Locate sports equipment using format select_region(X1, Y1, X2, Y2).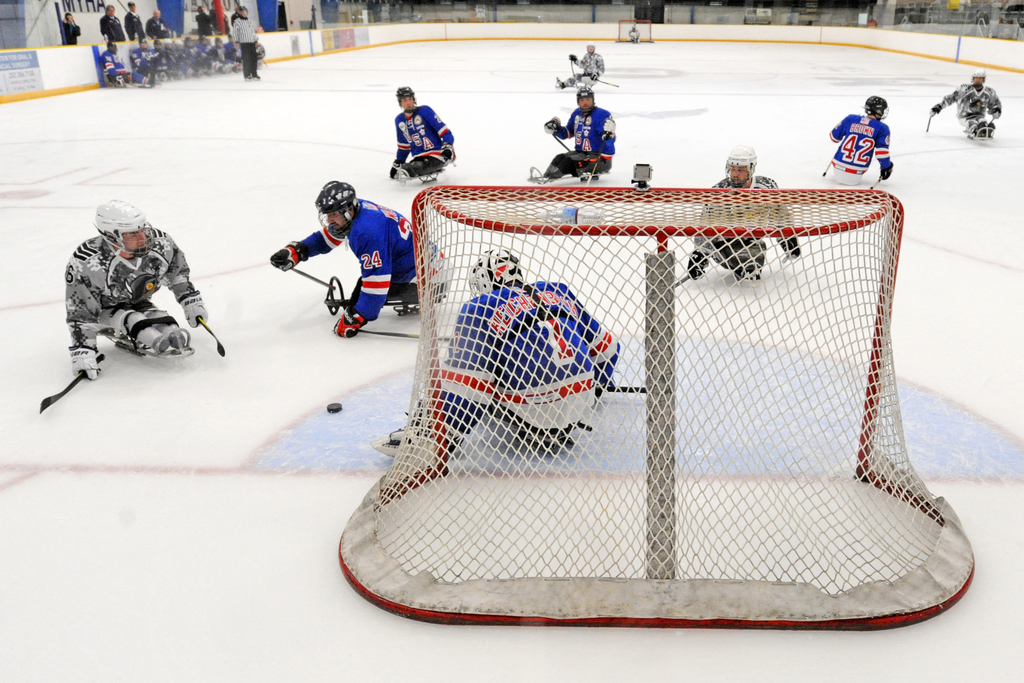
select_region(543, 117, 563, 133).
